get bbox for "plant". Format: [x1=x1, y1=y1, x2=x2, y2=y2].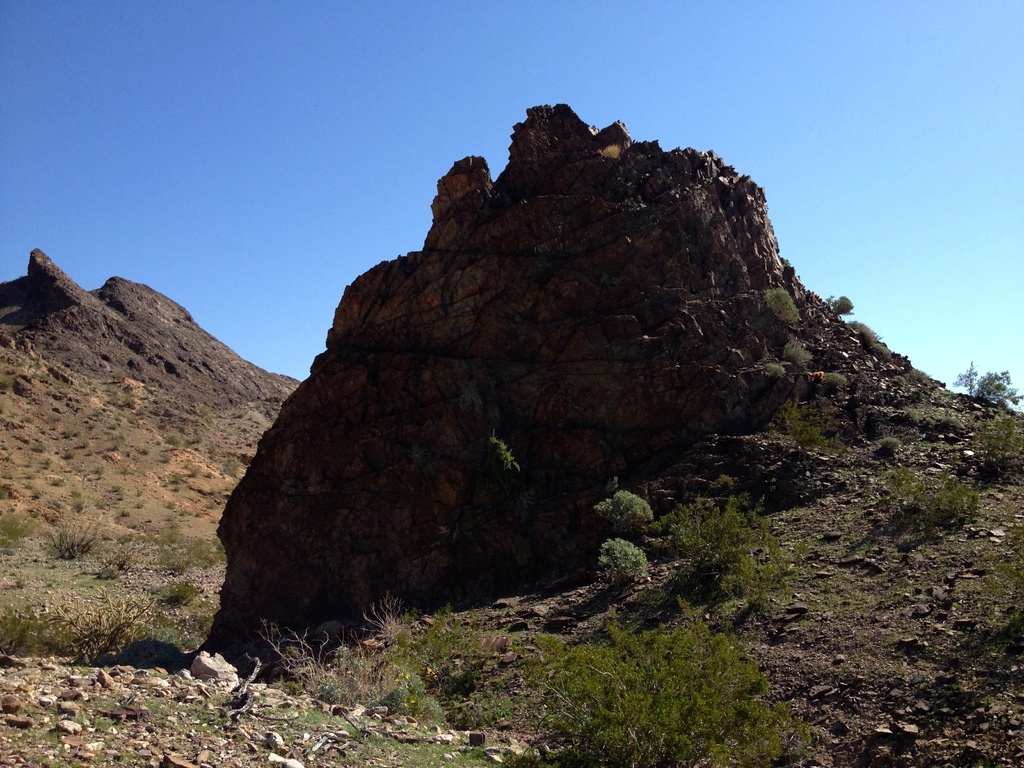
[x1=876, y1=433, x2=898, y2=451].
